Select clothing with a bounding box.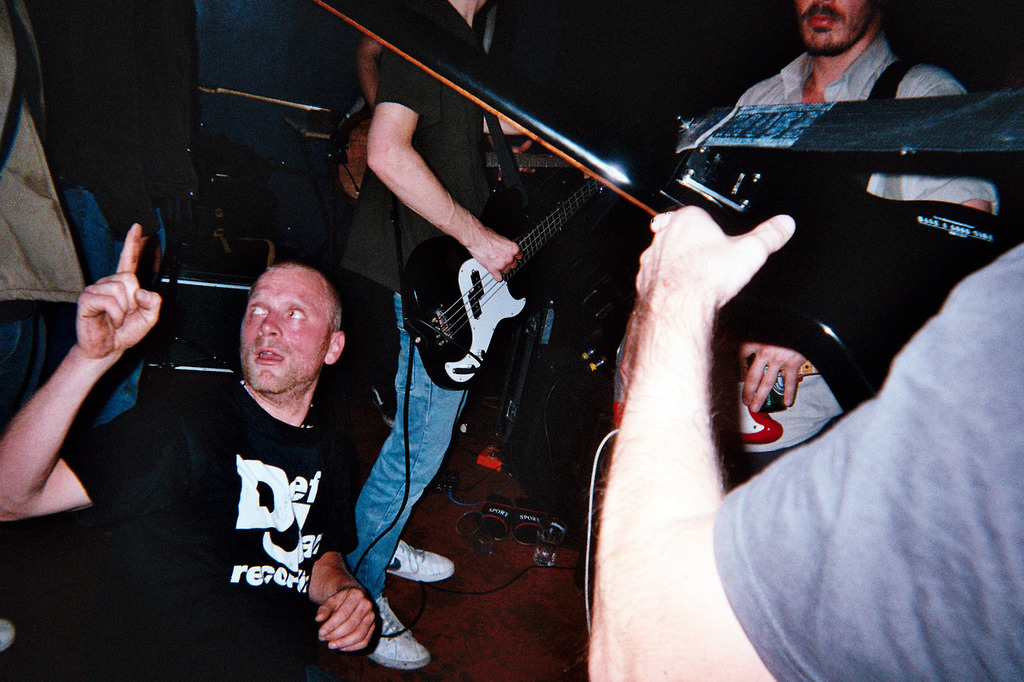
l=724, t=34, r=1002, b=467.
